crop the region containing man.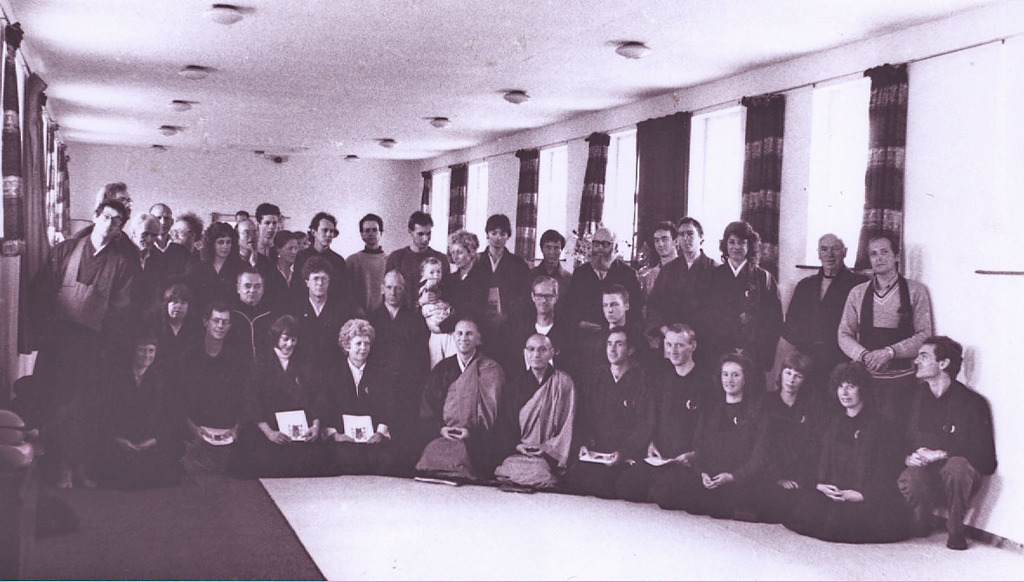
Crop region: Rect(380, 220, 448, 286).
